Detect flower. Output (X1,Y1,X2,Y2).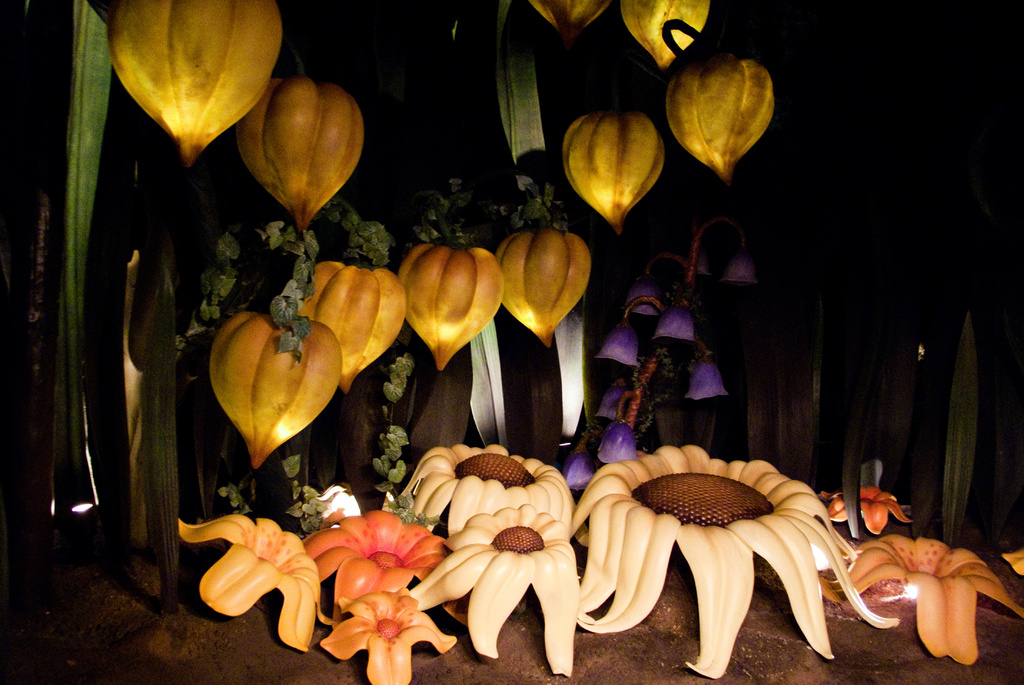
(618,0,710,82).
